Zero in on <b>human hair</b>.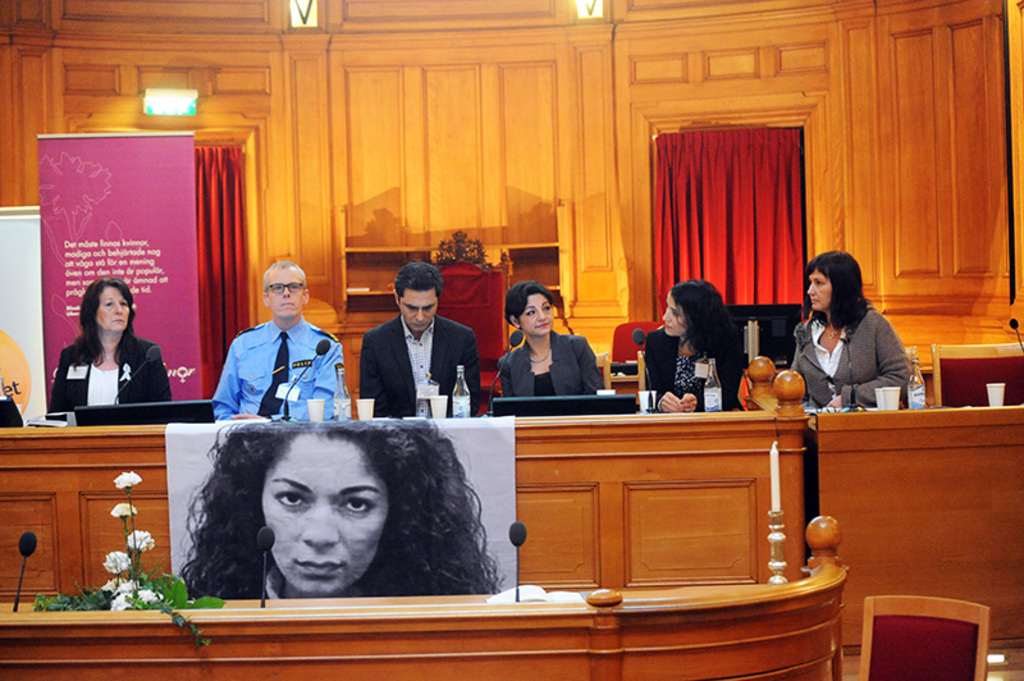
Zeroed in: x1=503 y1=279 x2=556 y2=333.
